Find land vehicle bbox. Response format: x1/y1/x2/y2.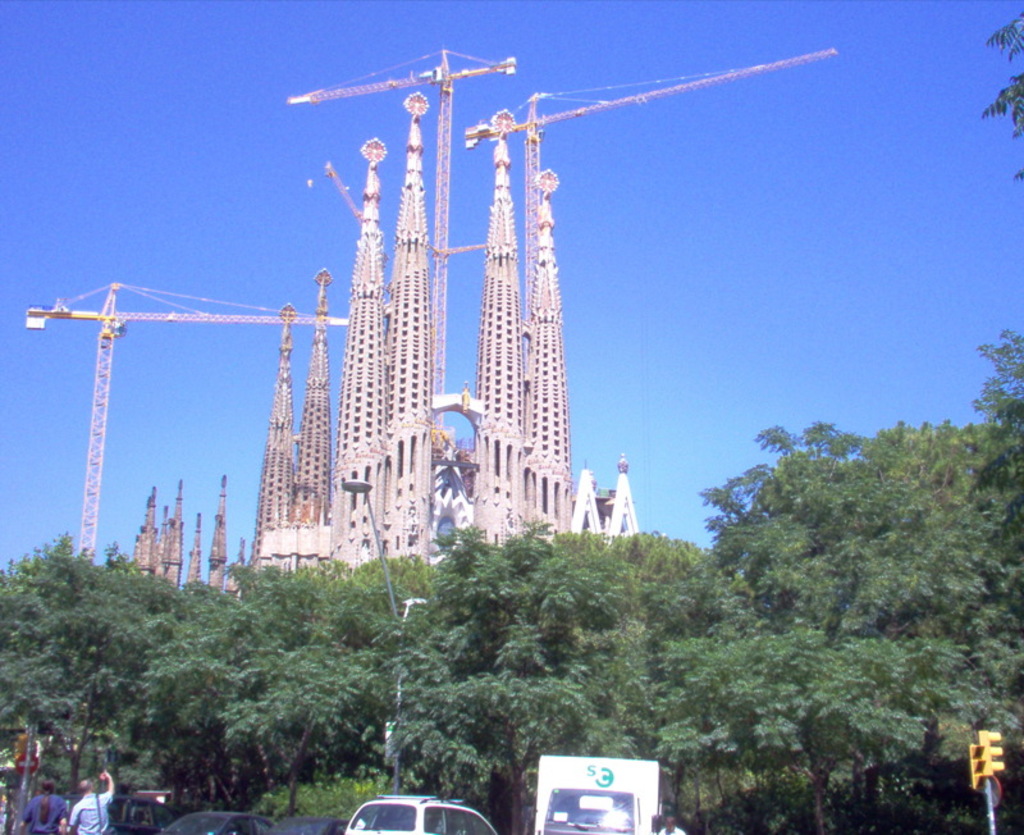
346/794/497/834.
